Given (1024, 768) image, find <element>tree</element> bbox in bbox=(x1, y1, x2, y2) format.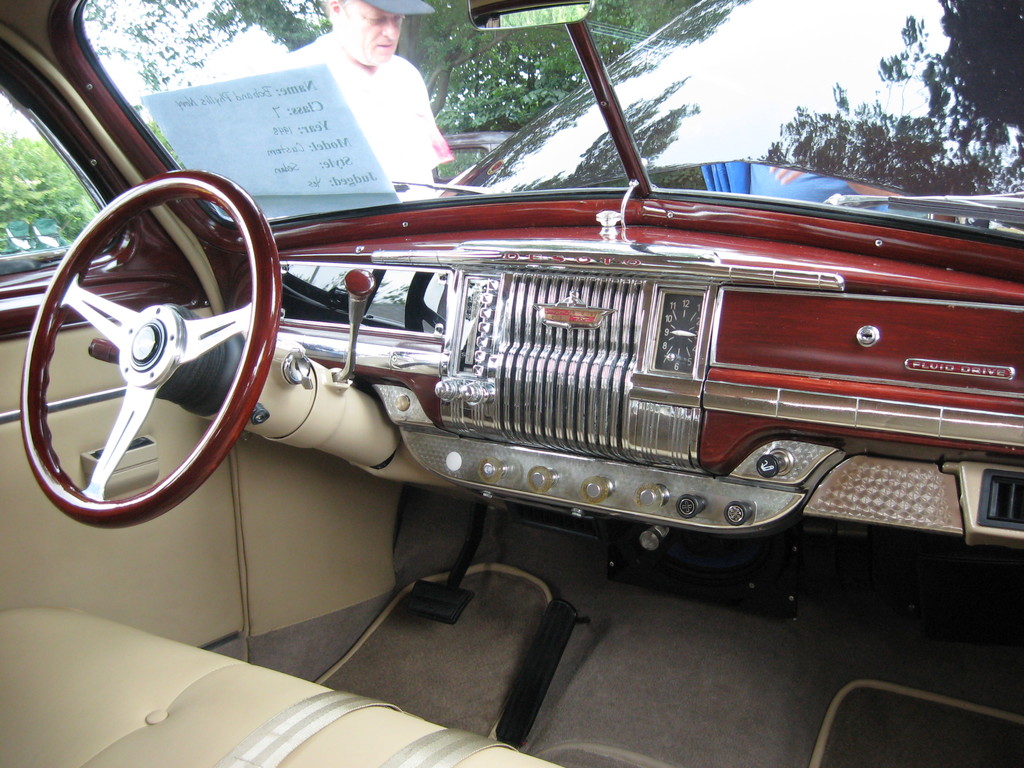
bbox=(0, 140, 113, 268).
